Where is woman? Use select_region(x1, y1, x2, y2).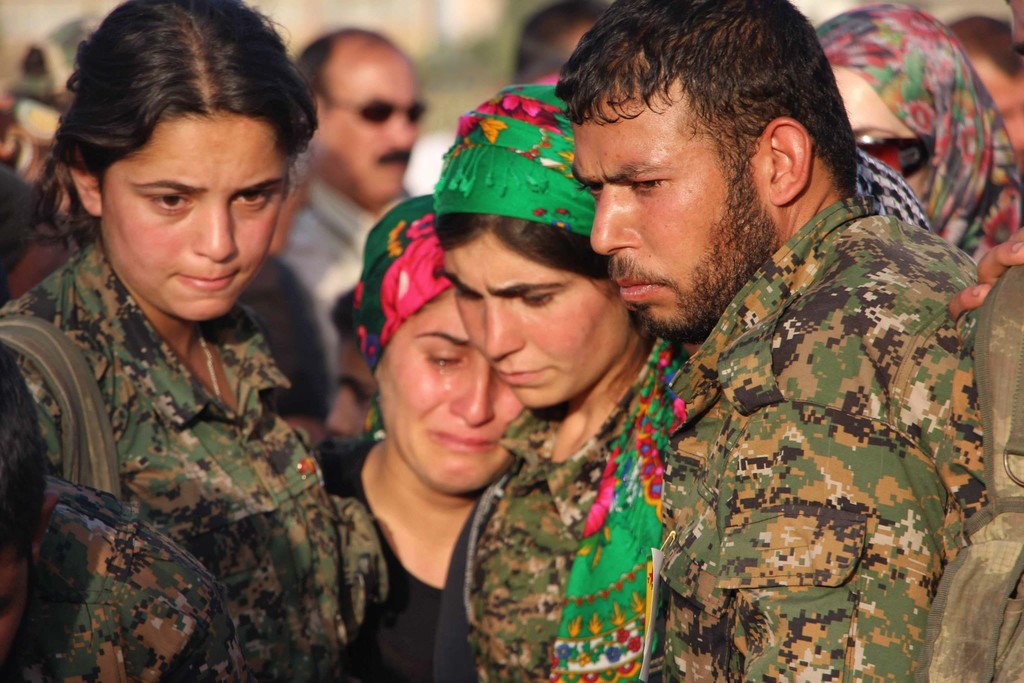
select_region(308, 193, 527, 682).
